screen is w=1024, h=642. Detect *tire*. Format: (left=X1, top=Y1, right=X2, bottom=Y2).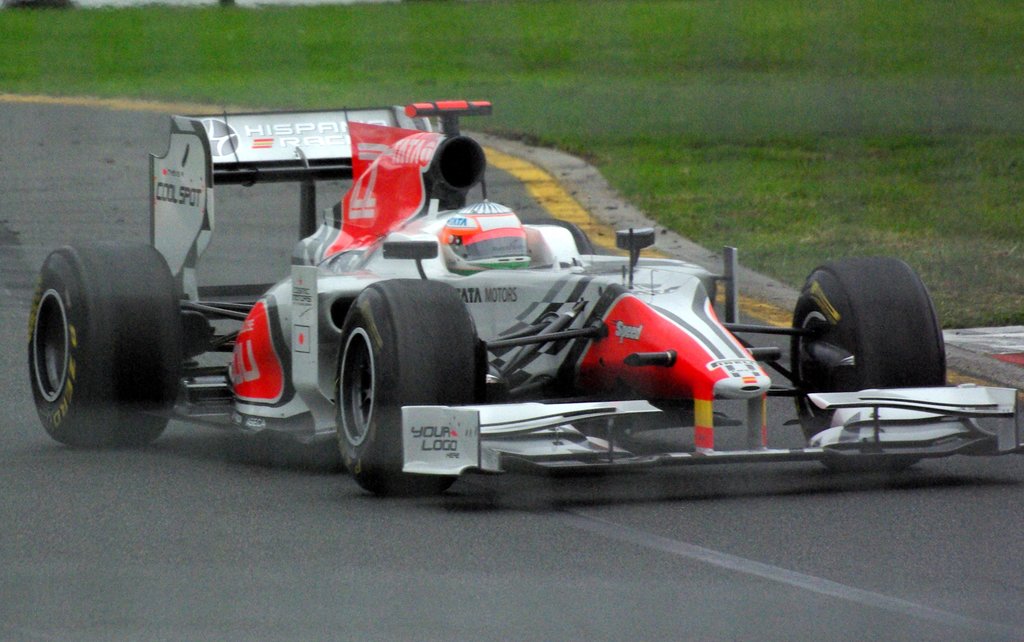
(left=28, top=241, right=180, bottom=444).
